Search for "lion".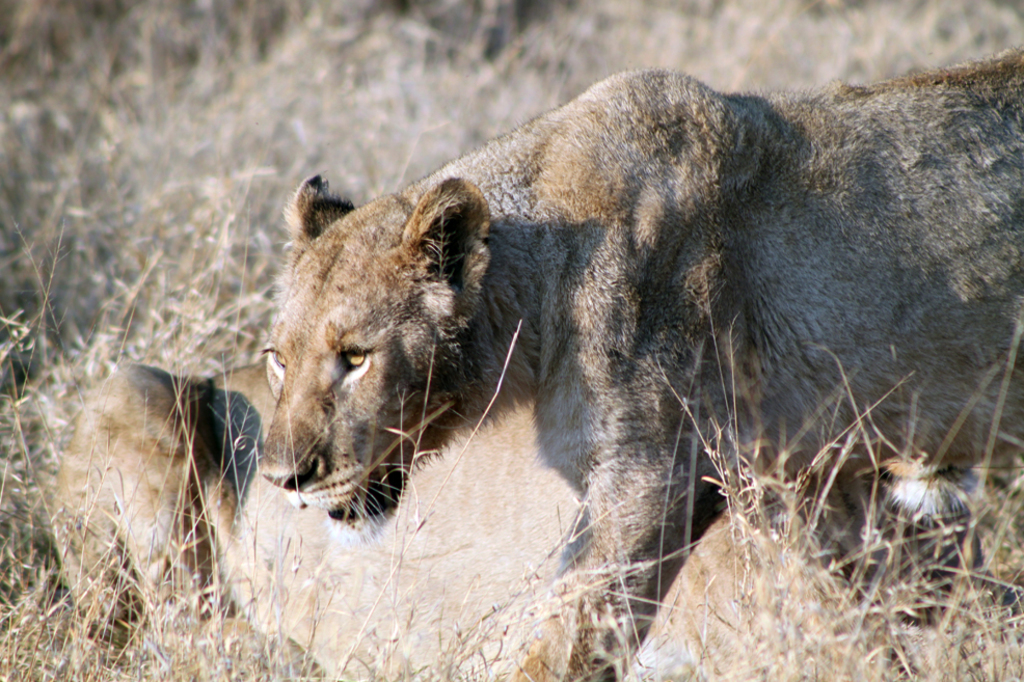
Found at 42,358,992,681.
